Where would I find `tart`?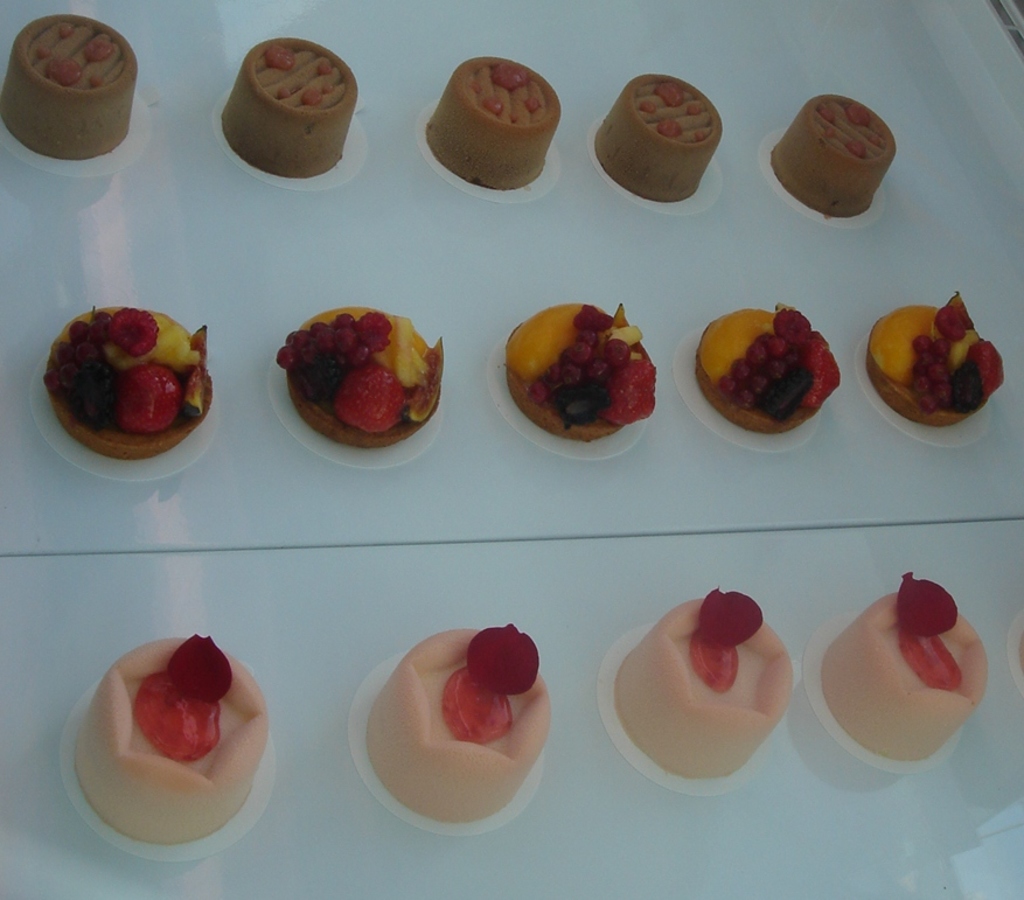
At (left=697, top=299, right=847, bottom=438).
